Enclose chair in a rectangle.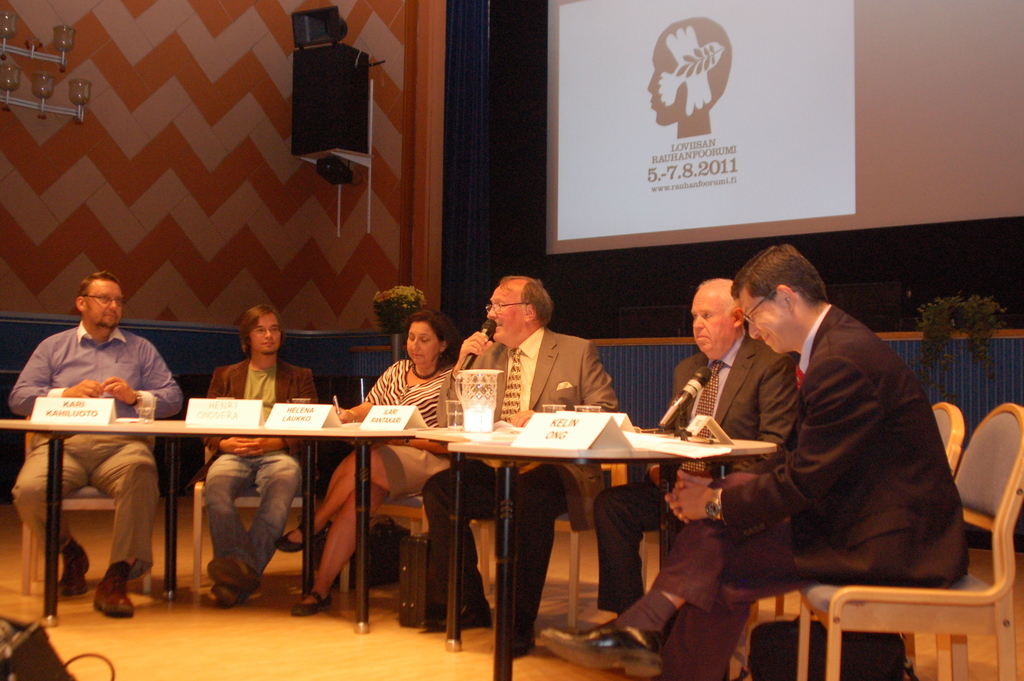
box=[728, 395, 970, 680].
